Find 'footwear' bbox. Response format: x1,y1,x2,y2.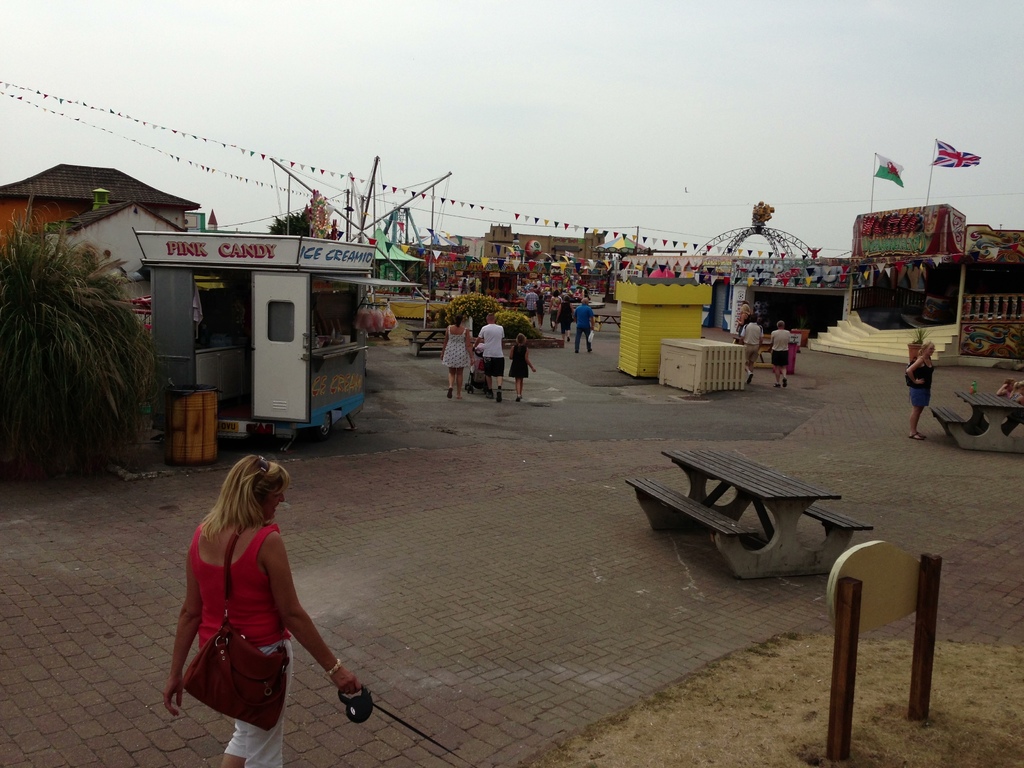
904,429,924,440.
